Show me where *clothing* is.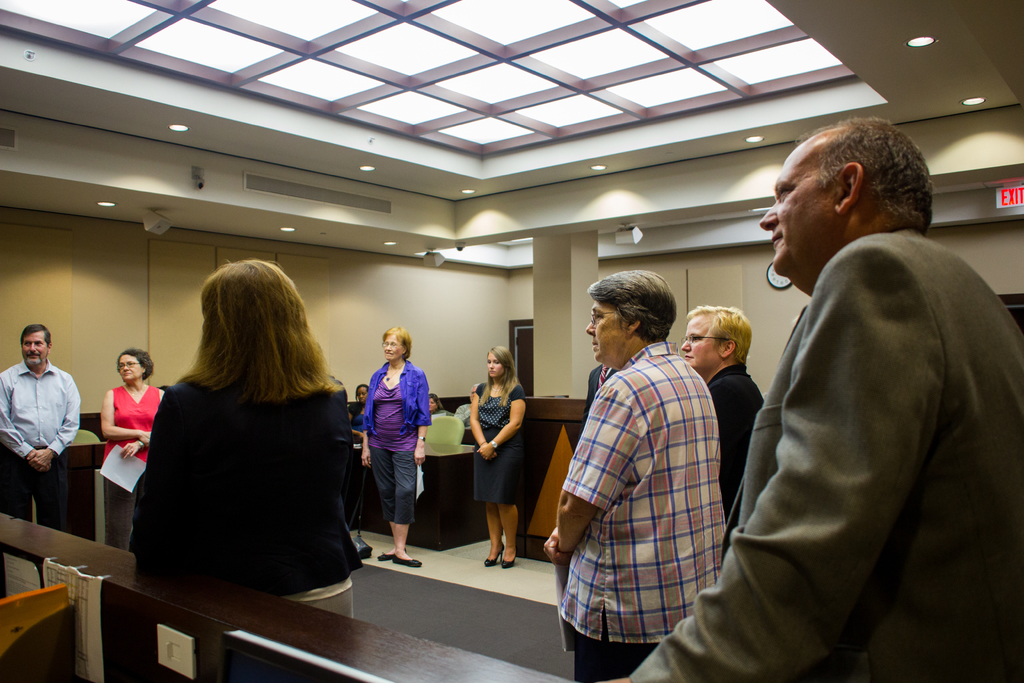
*clothing* is at <box>707,347,753,548</box>.
